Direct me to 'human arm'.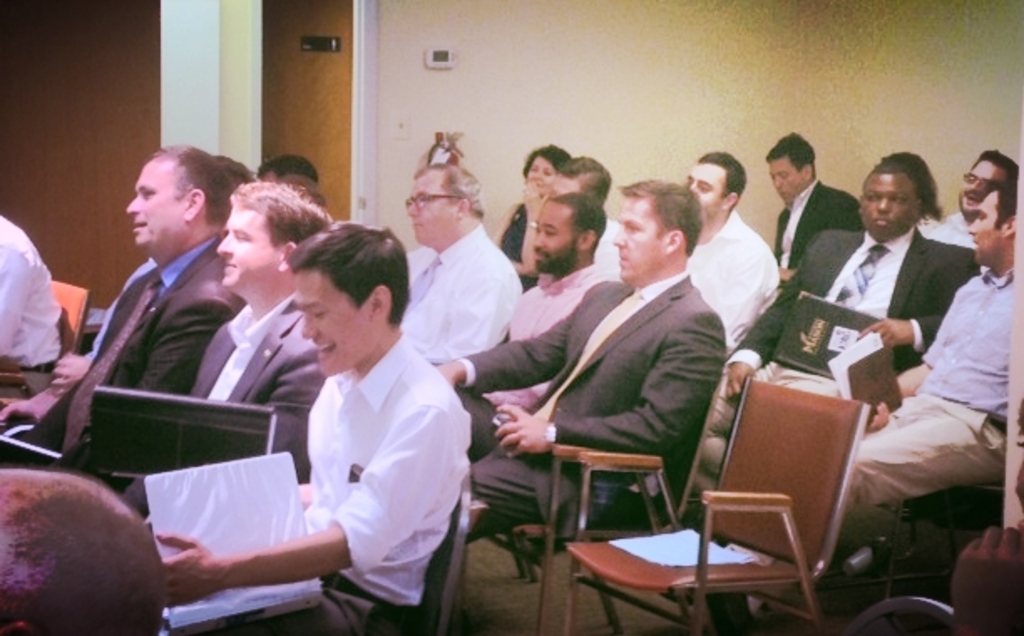
Direction: 490:203:517:248.
